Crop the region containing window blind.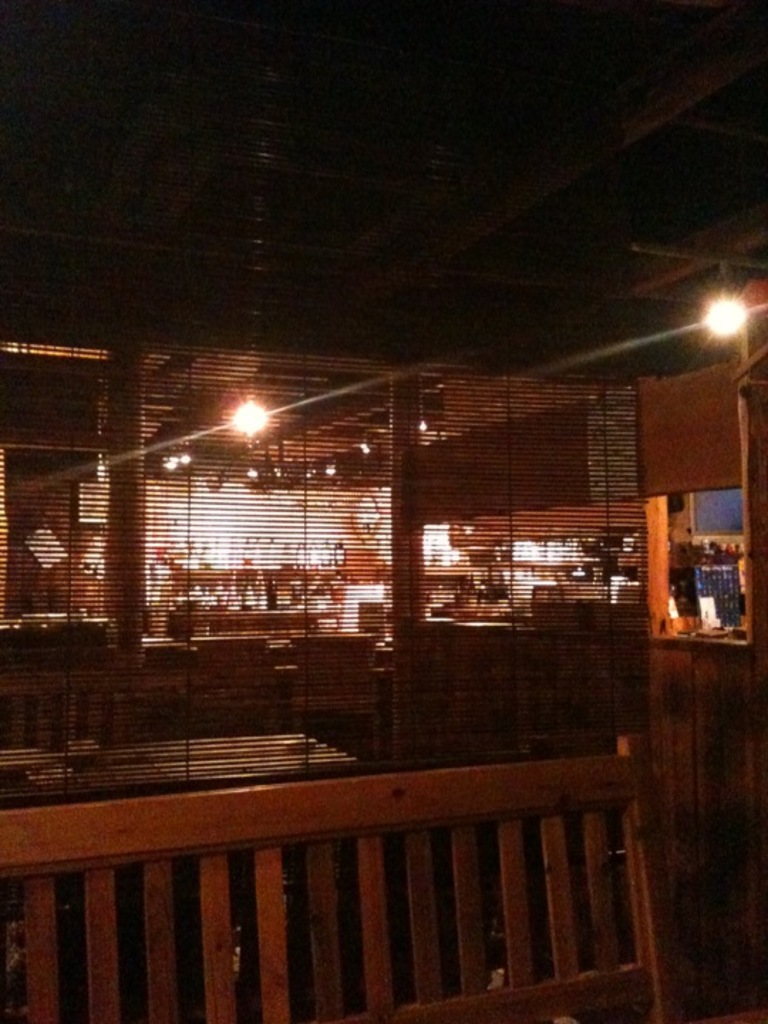
Crop region: region(0, 337, 650, 663).
